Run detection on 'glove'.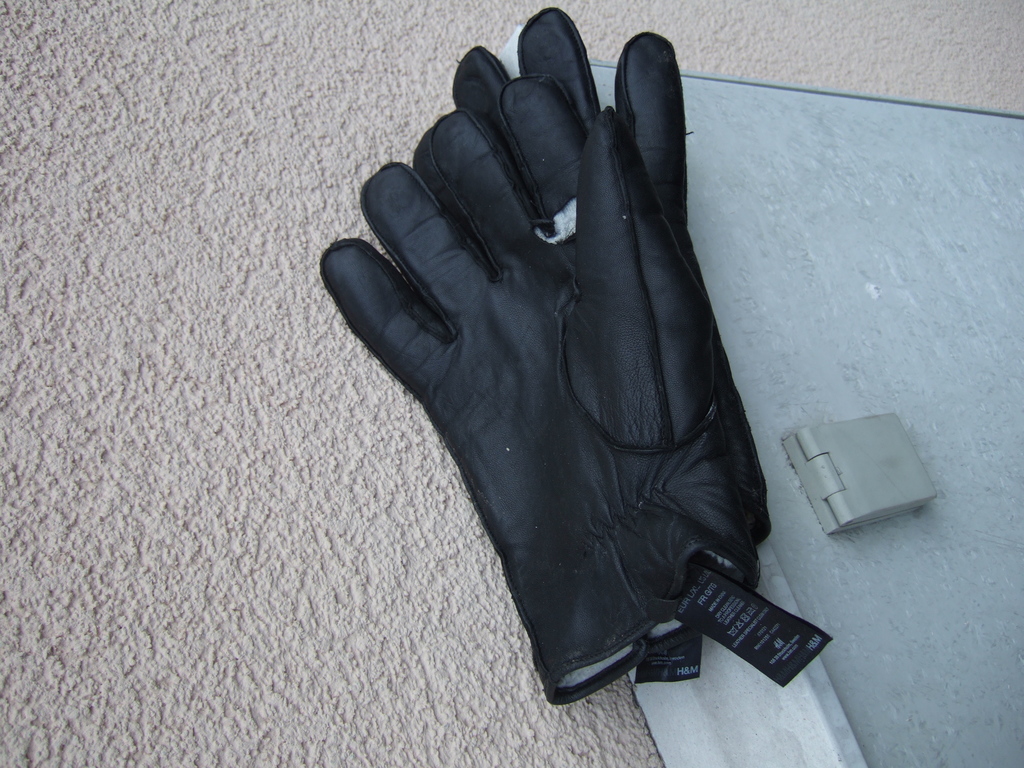
Result: box(319, 76, 761, 707).
